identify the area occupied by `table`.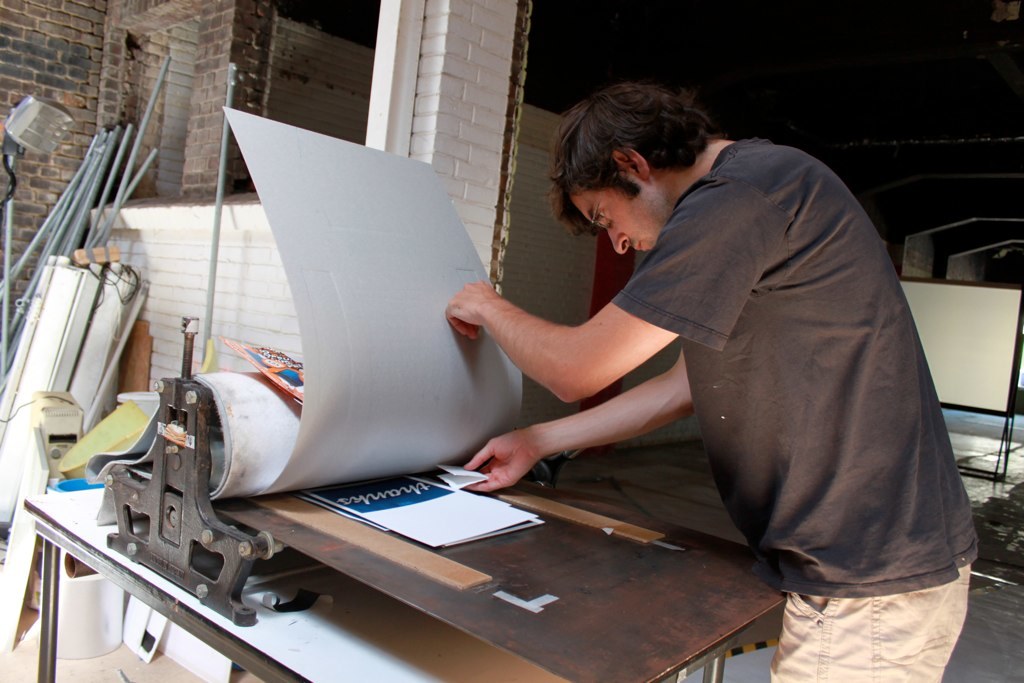
Area: (16,487,754,682).
